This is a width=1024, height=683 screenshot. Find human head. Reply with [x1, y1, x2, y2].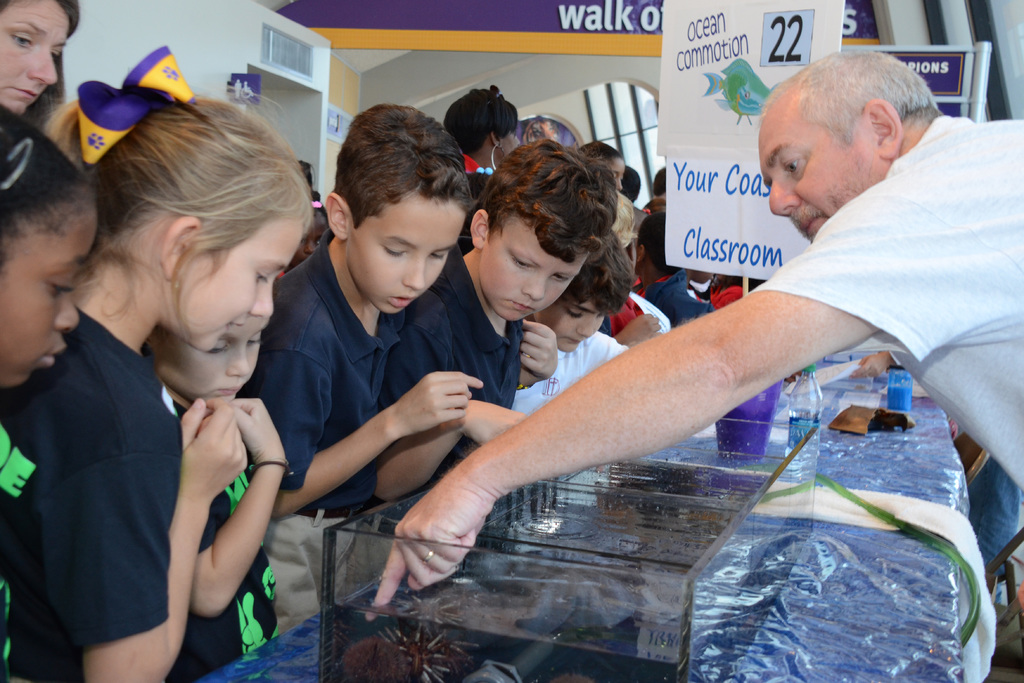
[0, 0, 76, 115].
